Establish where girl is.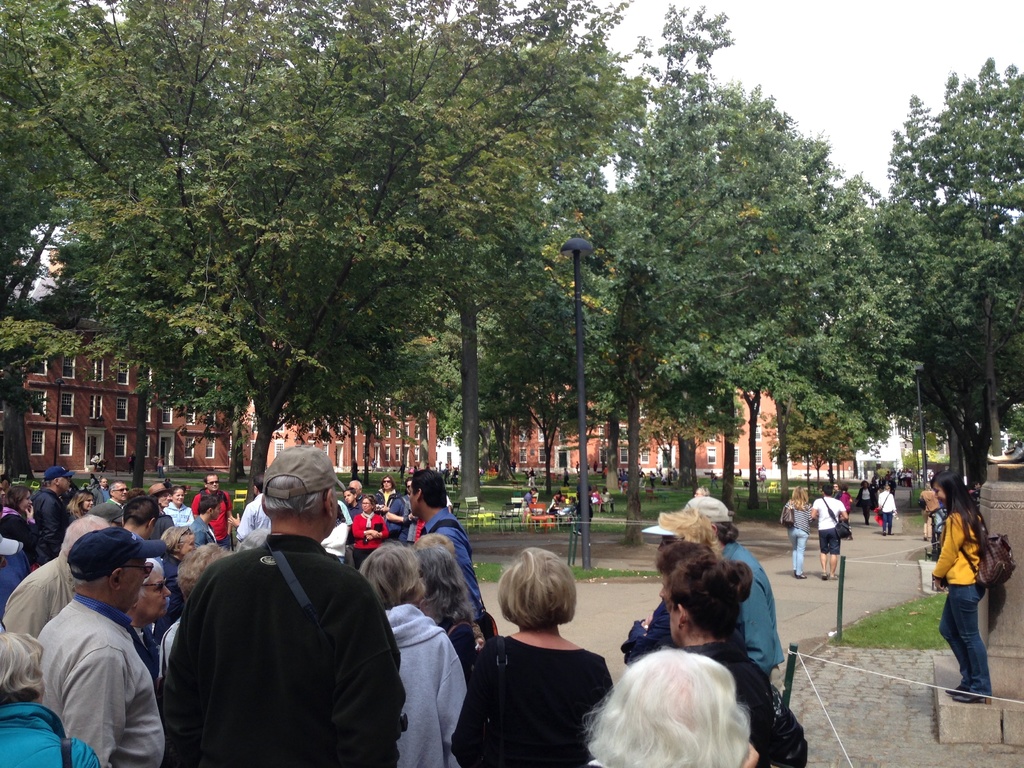
Established at BBox(68, 488, 99, 520).
